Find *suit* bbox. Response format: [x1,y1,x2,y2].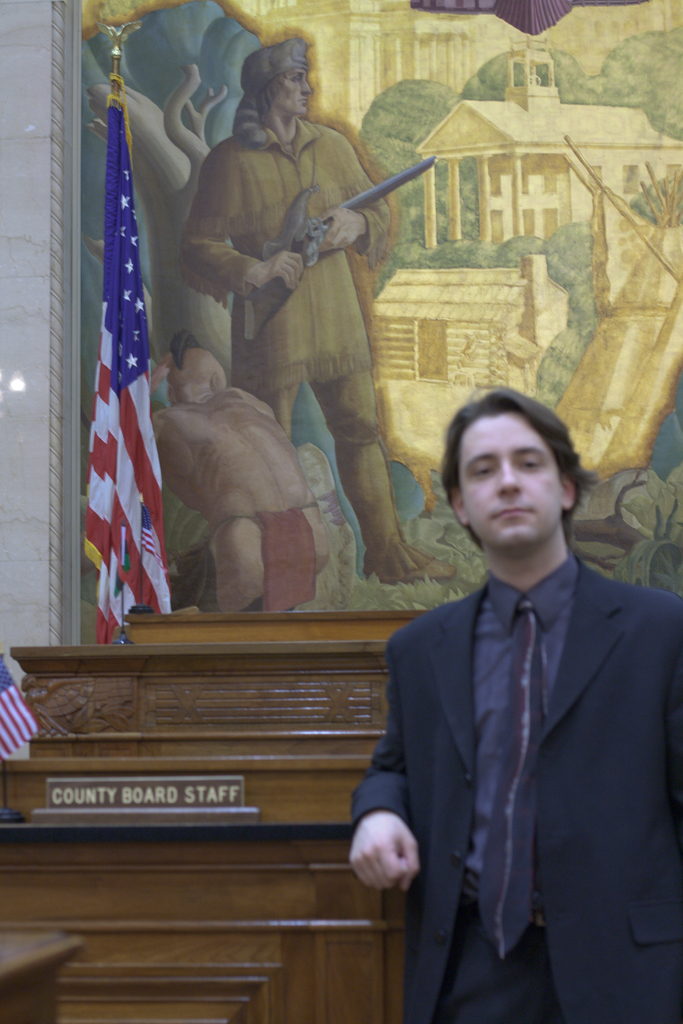
[340,516,651,1009].
